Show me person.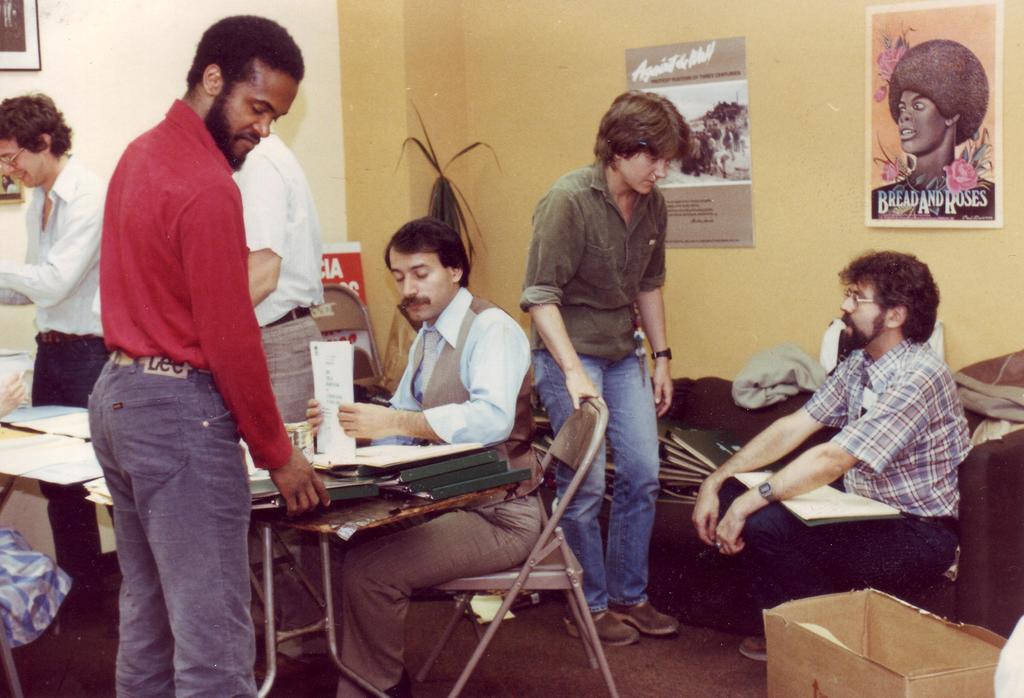
person is here: BBox(686, 246, 975, 663).
